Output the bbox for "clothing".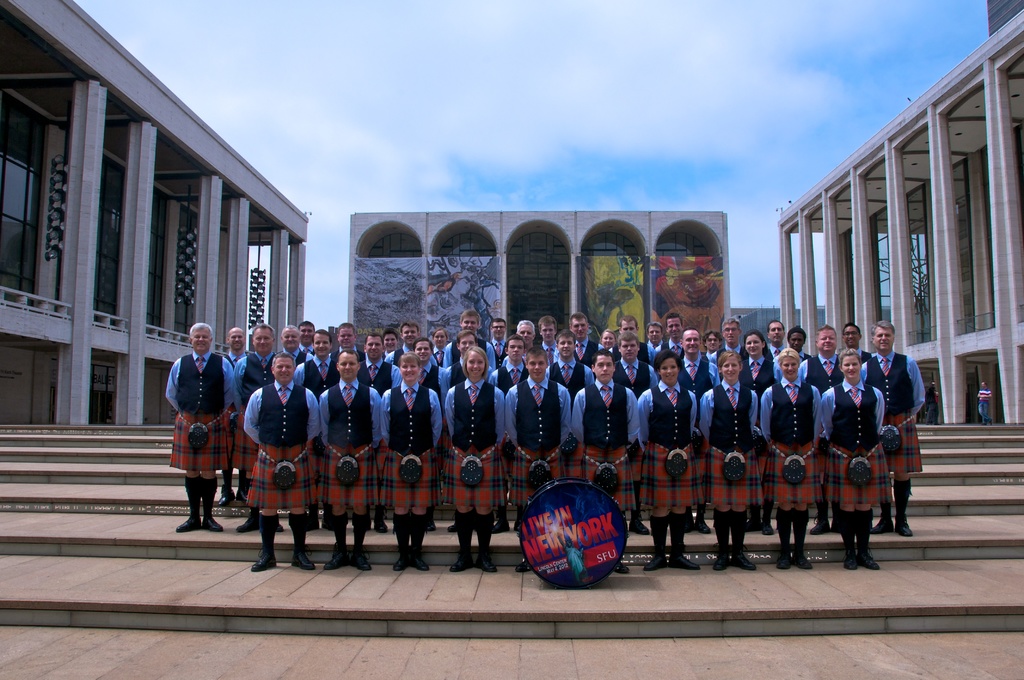
[278,350,314,367].
